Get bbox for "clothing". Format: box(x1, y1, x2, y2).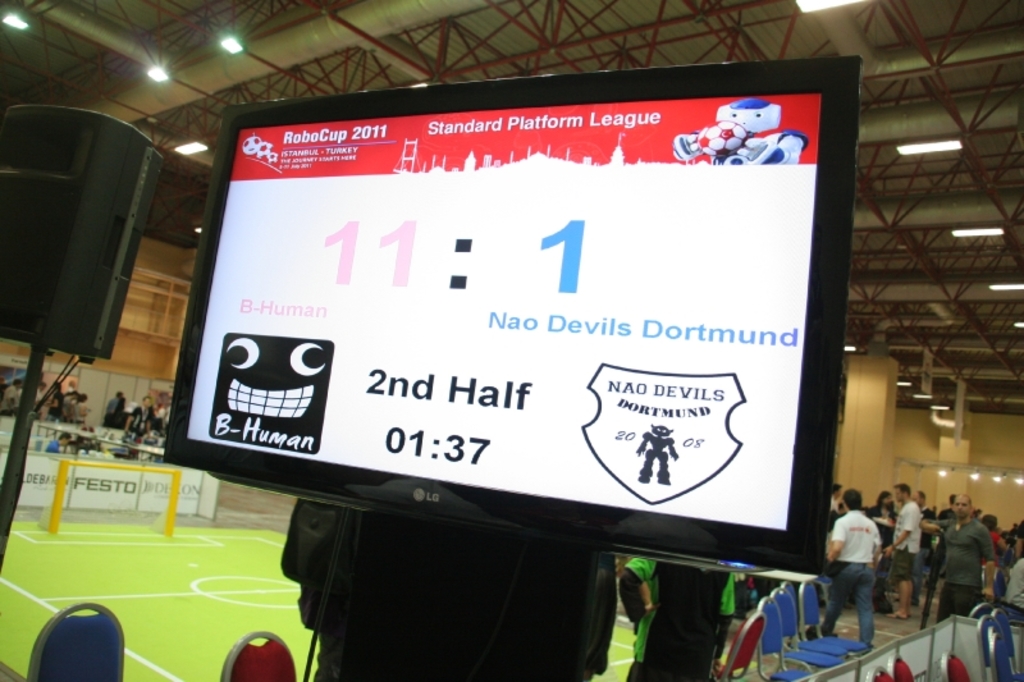
box(940, 502, 1011, 647).
